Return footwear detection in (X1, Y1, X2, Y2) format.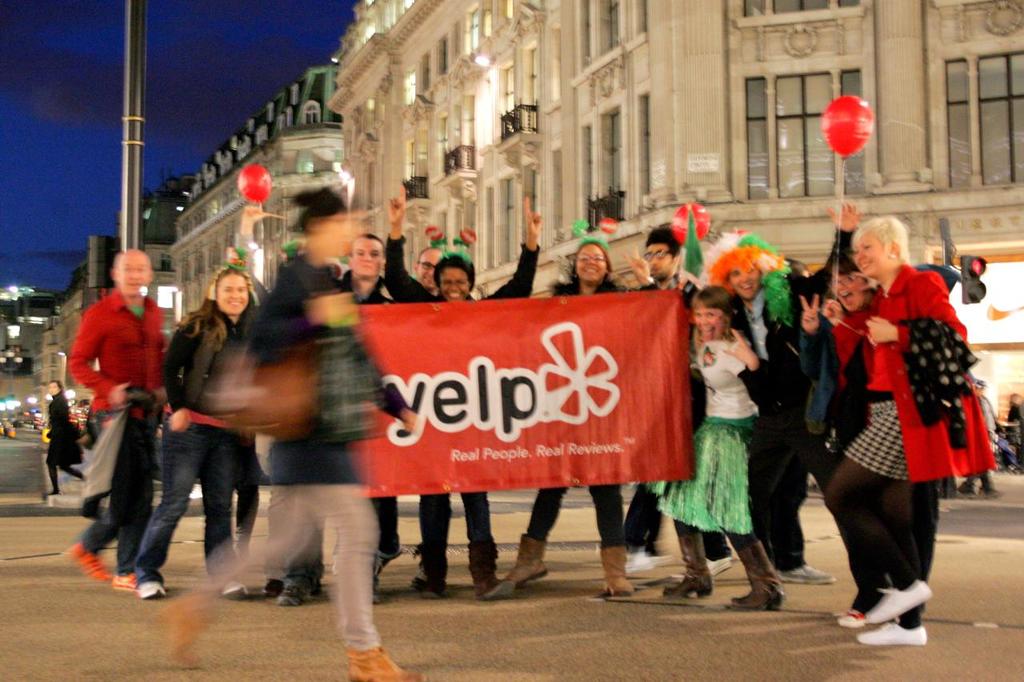
(625, 560, 671, 584).
